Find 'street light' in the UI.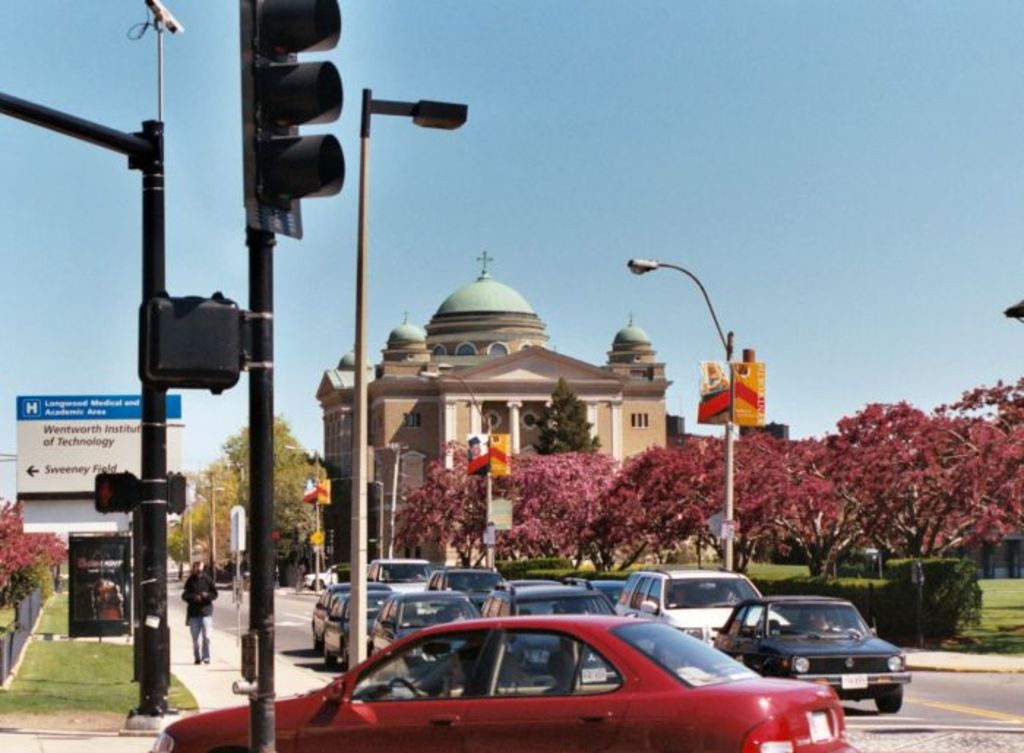
UI element at crop(1002, 295, 1023, 326).
